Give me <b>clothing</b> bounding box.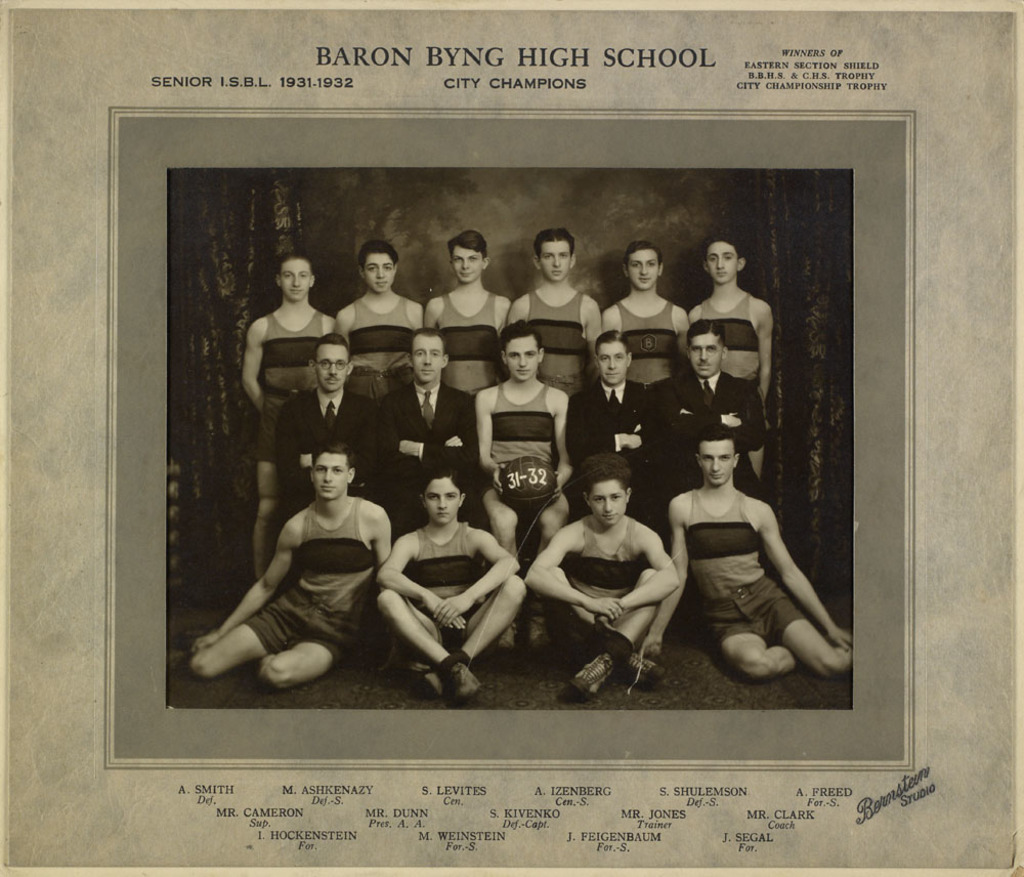
[left=269, top=381, right=386, bottom=526].
